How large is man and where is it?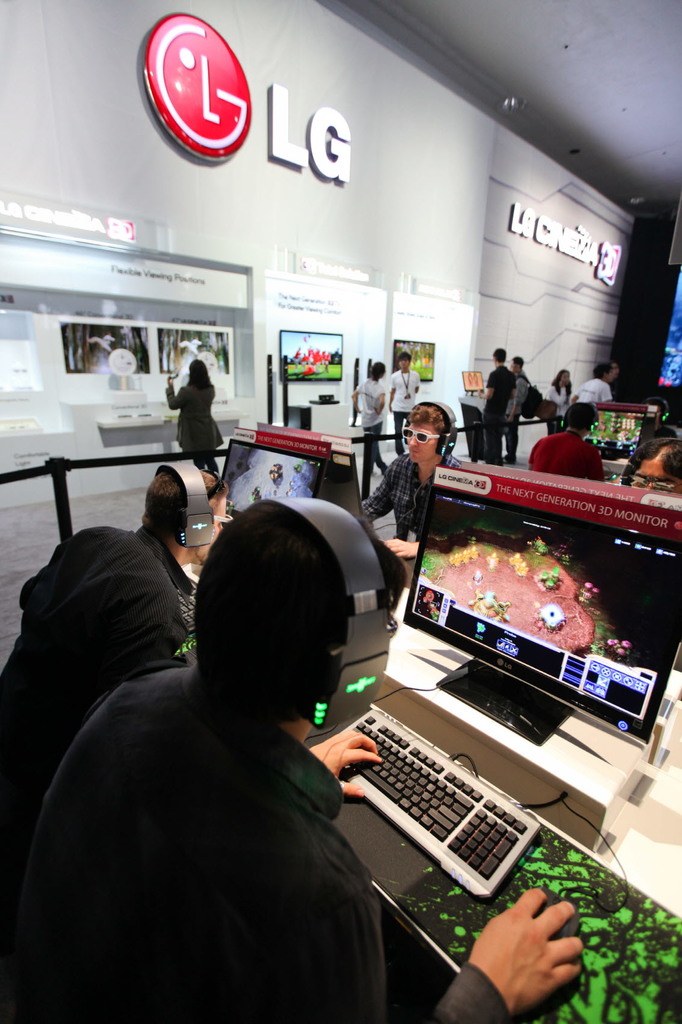
Bounding box: [500, 357, 536, 460].
